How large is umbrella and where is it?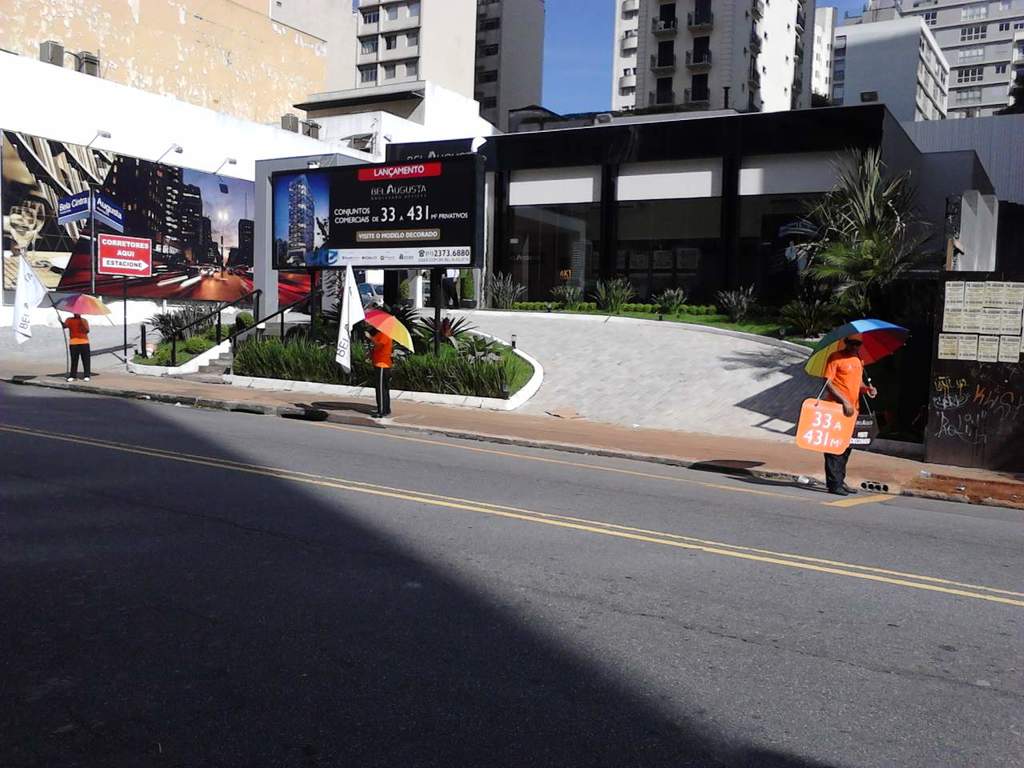
Bounding box: {"x1": 52, "y1": 291, "x2": 110, "y2": 321}.
